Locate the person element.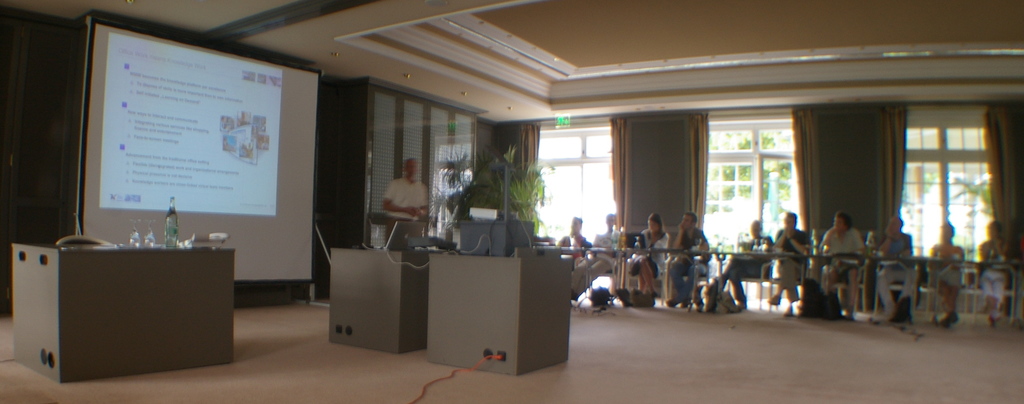
Element bbox: locate(558, 215, 600, 296).
